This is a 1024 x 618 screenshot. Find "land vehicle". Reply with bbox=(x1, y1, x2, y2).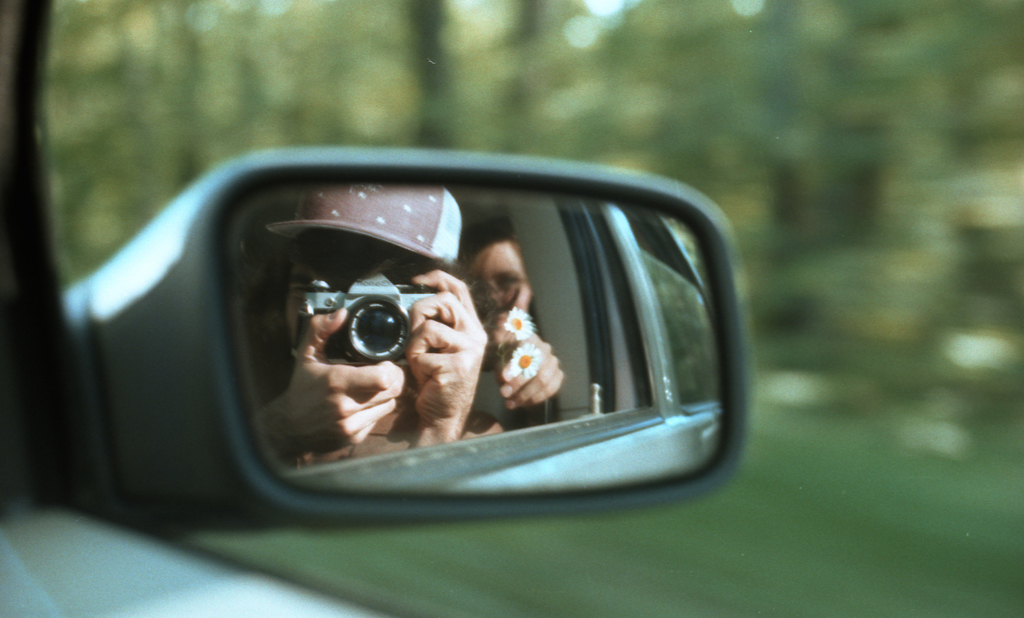
bbox=(0, 0, 750, 617).
